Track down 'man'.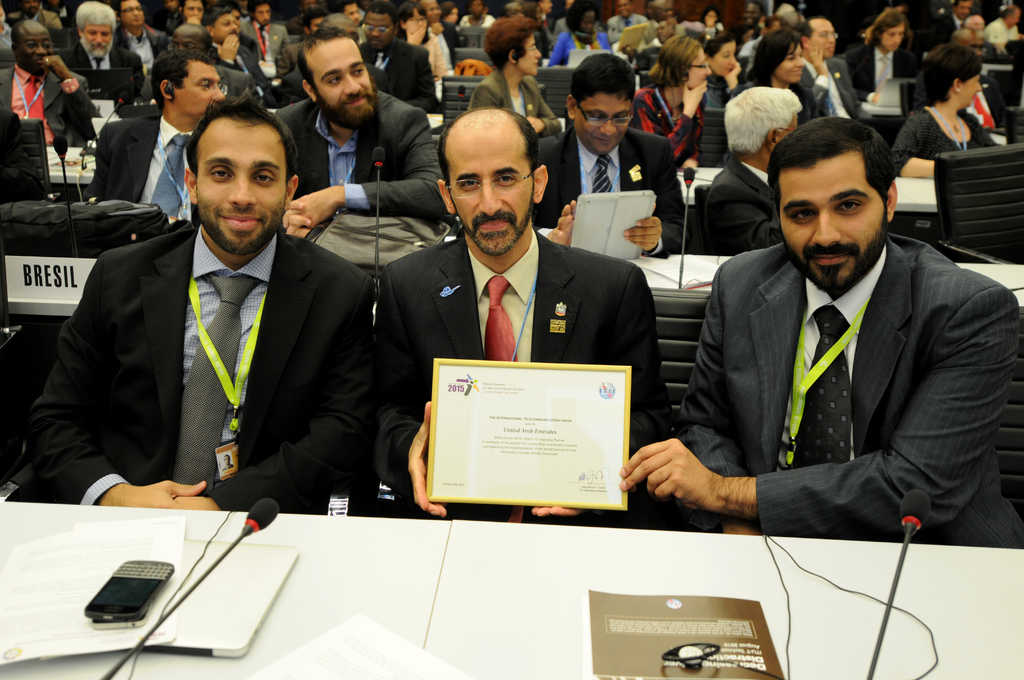
Tracked to rect(944, 0, 972, 42).
